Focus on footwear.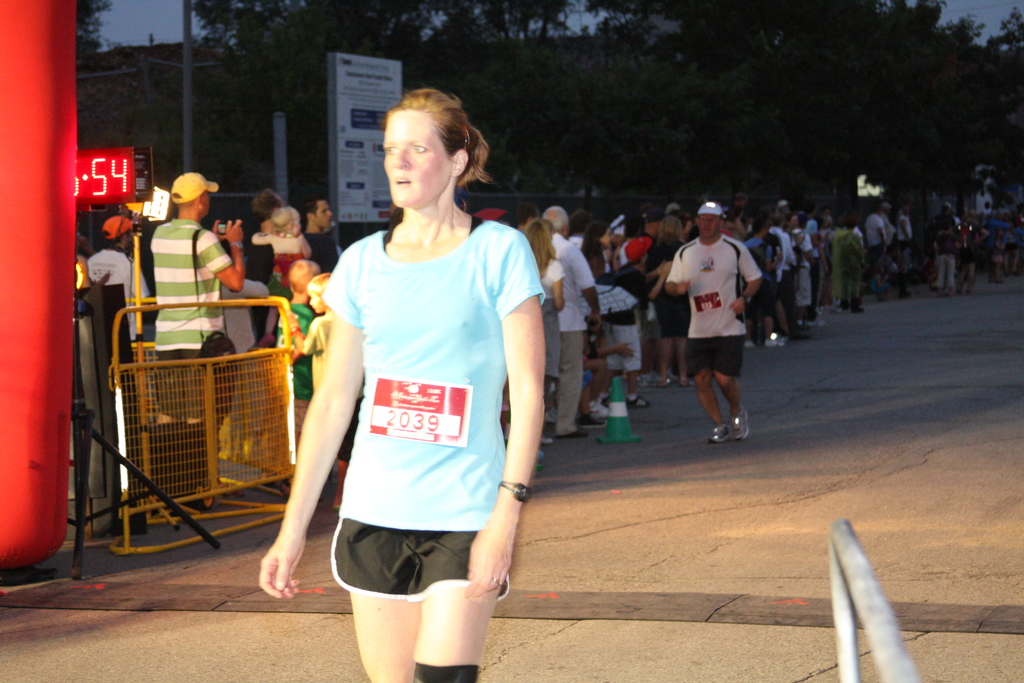
Focused at [x1=707, y1=421, x2=731, y2=445].
